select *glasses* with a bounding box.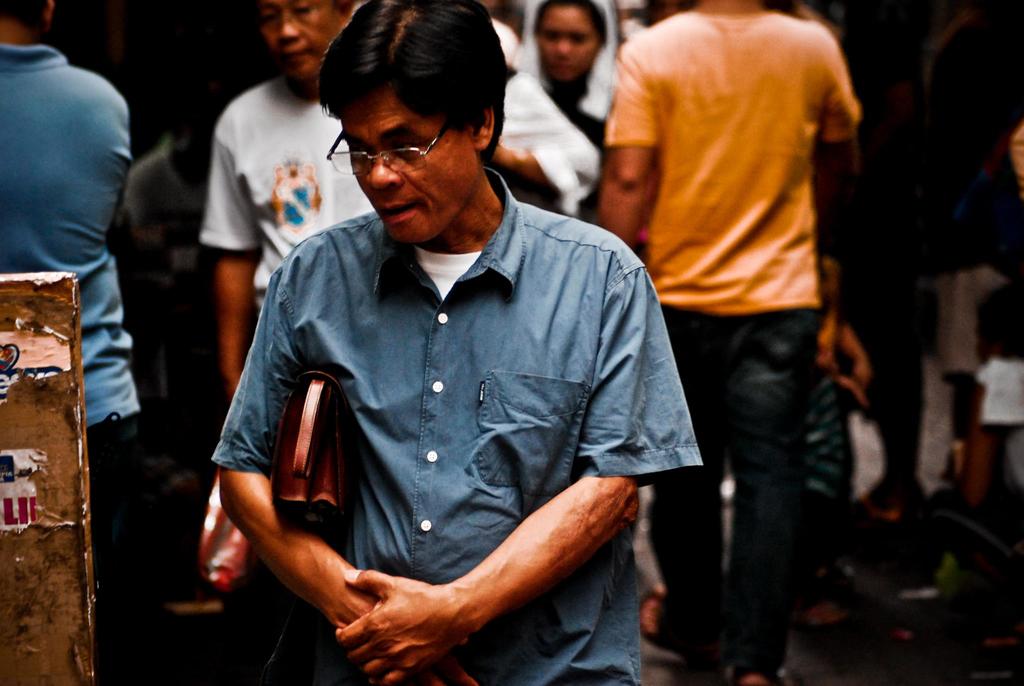
[261, 0, 326, 29].
